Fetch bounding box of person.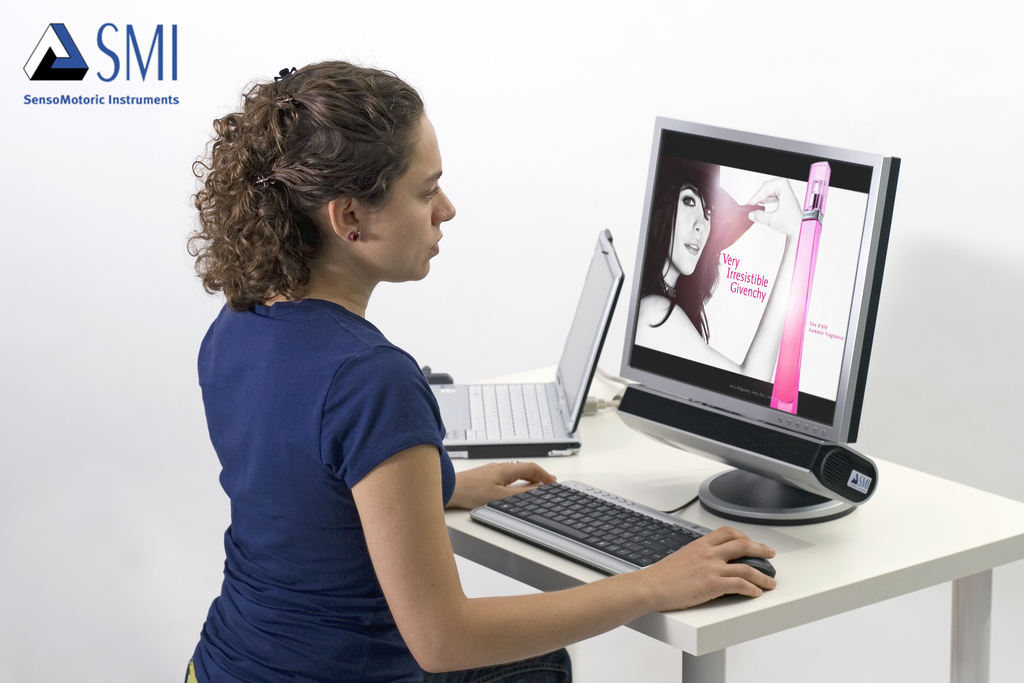
Bbox: (left=634, top=154, right=806, bottom=378).
